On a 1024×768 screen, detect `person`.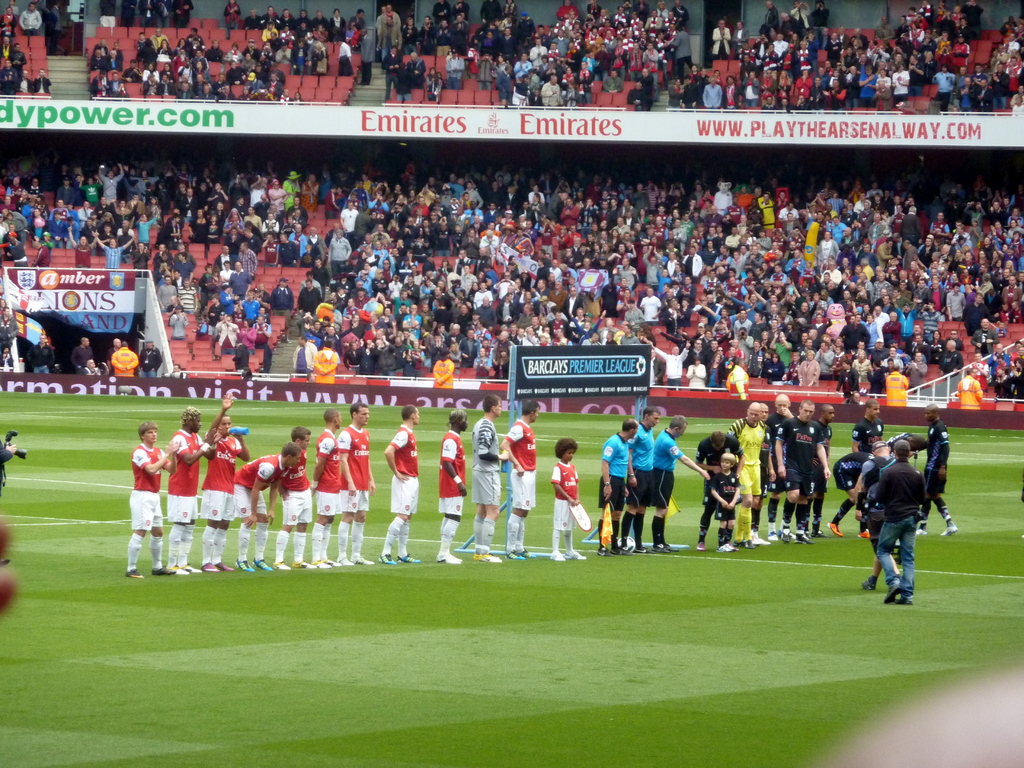
left=802, top=403, right=831, bottom=541.
